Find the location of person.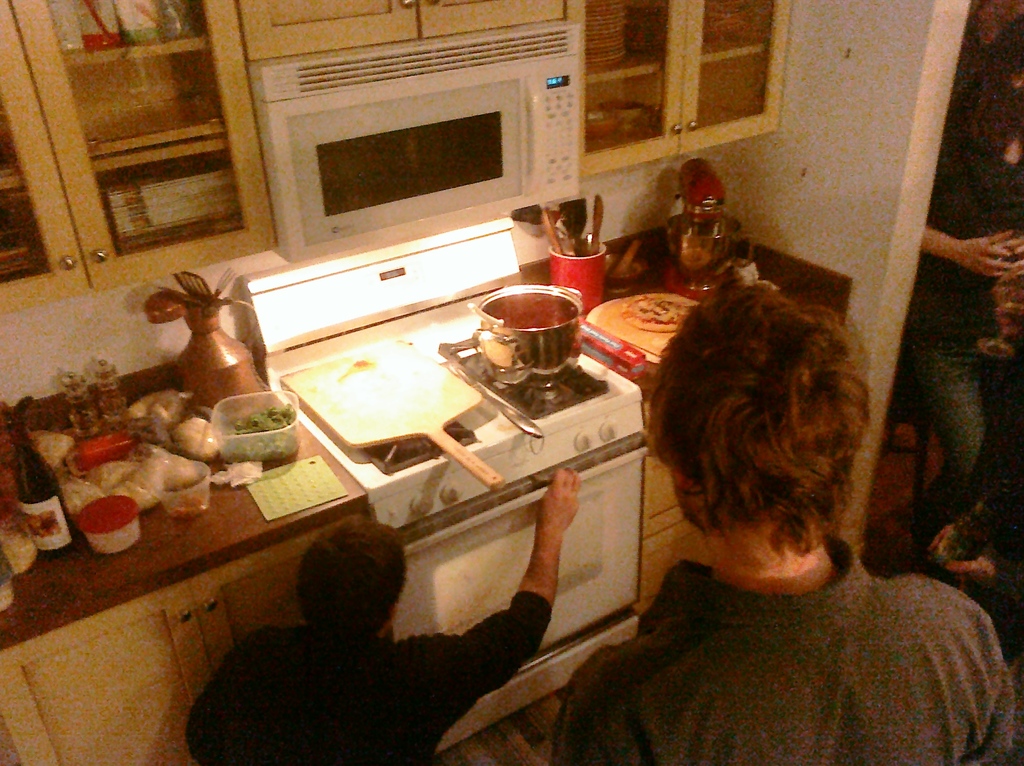
Location: left=911, top=0, right=1023, bottom=538.
